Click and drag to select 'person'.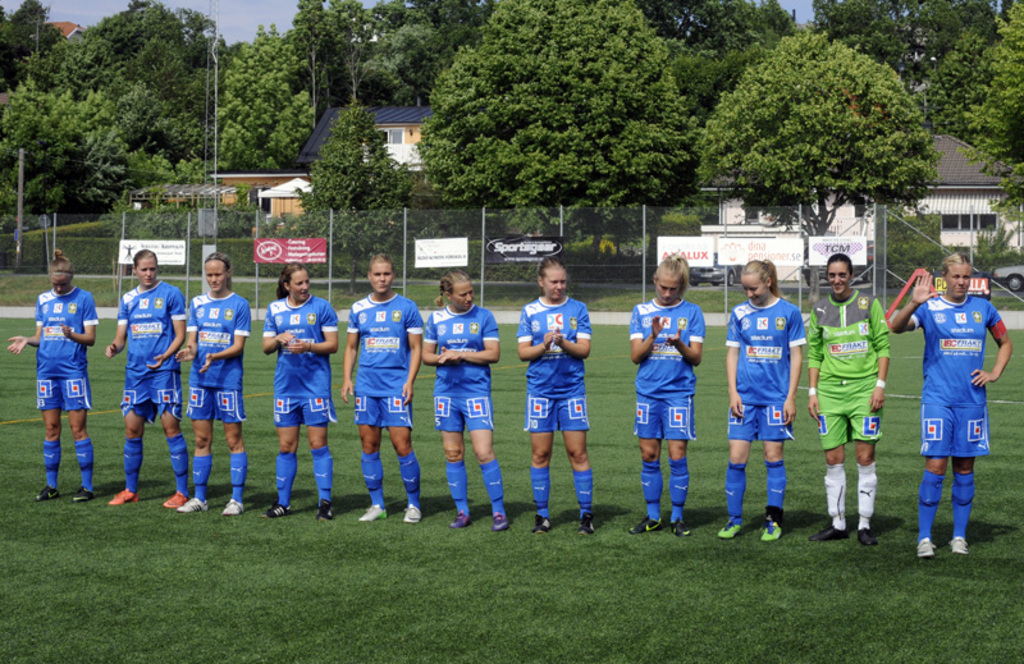
Selection: x1=892 y1=248 x2=1012 y2=557.
